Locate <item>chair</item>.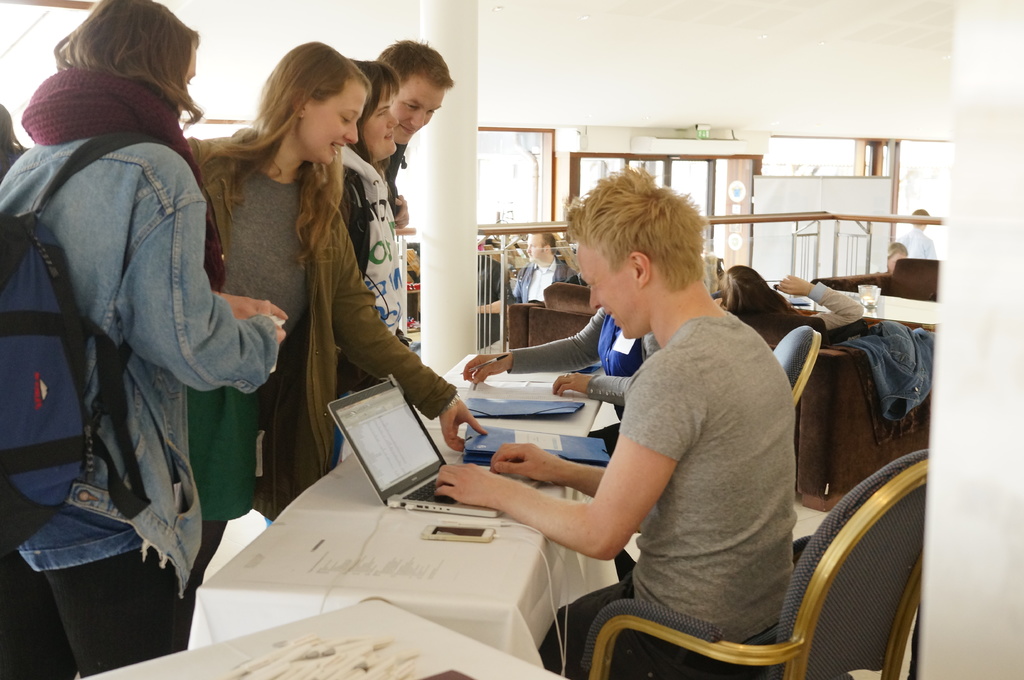
Bounding box: {"x1": 586, "y1": 448, "x2": 932, "y2": 679}.
